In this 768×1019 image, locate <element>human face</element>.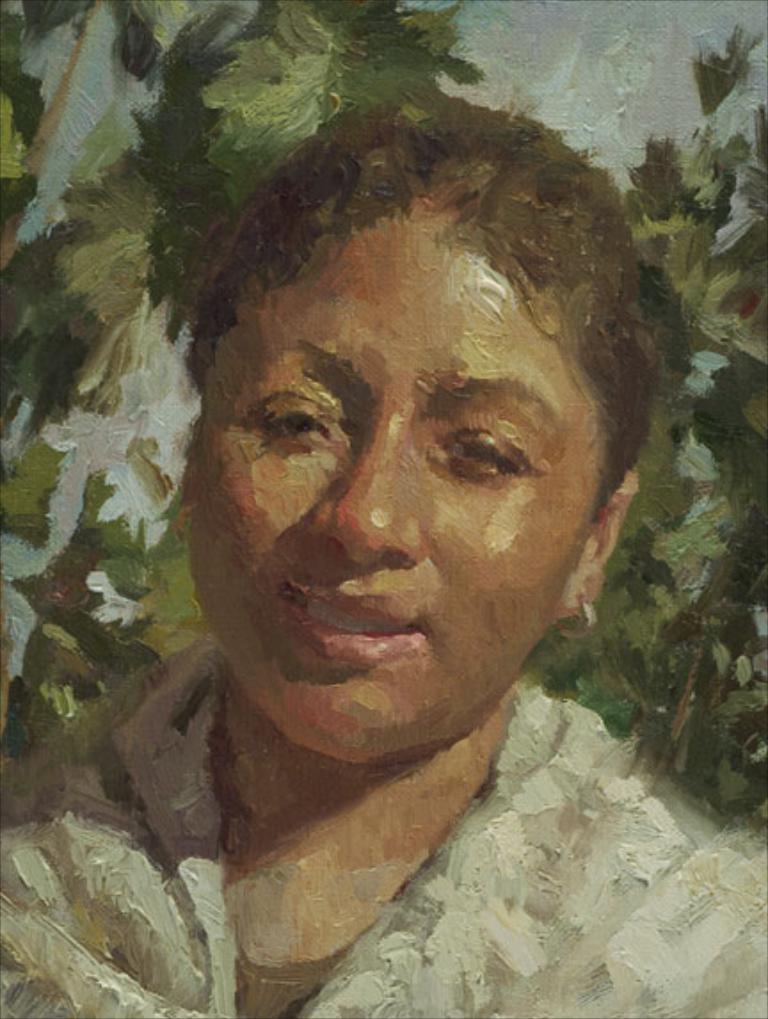
Bounding box: left=171, top=164, right=633, bottom=747.
